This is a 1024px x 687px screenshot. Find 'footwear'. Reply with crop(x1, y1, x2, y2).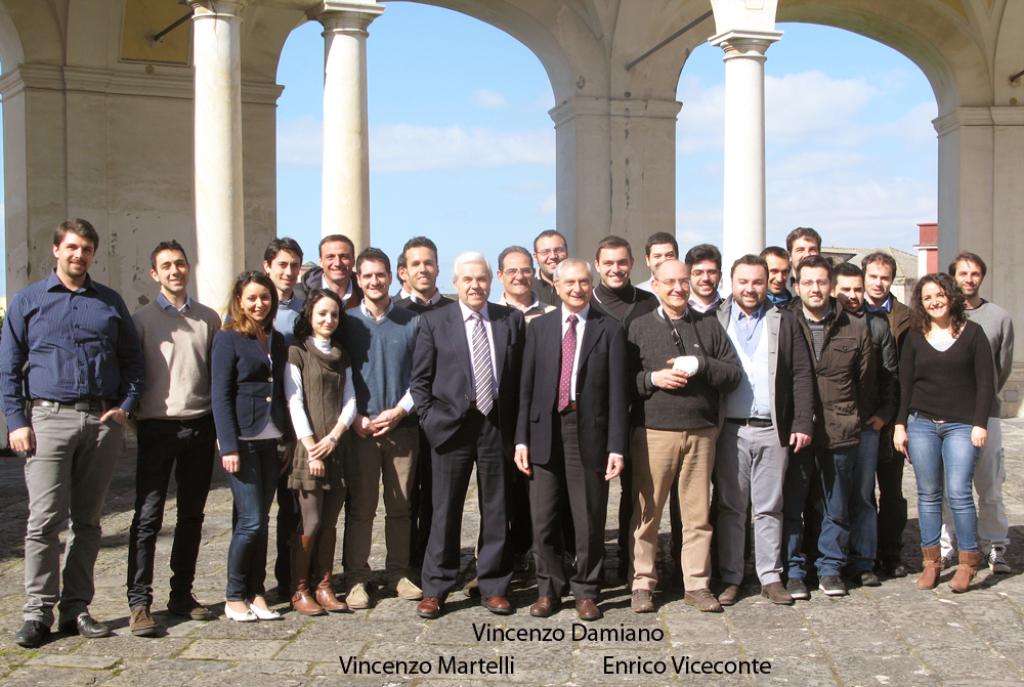
crop(630, 587, 655, 613).
